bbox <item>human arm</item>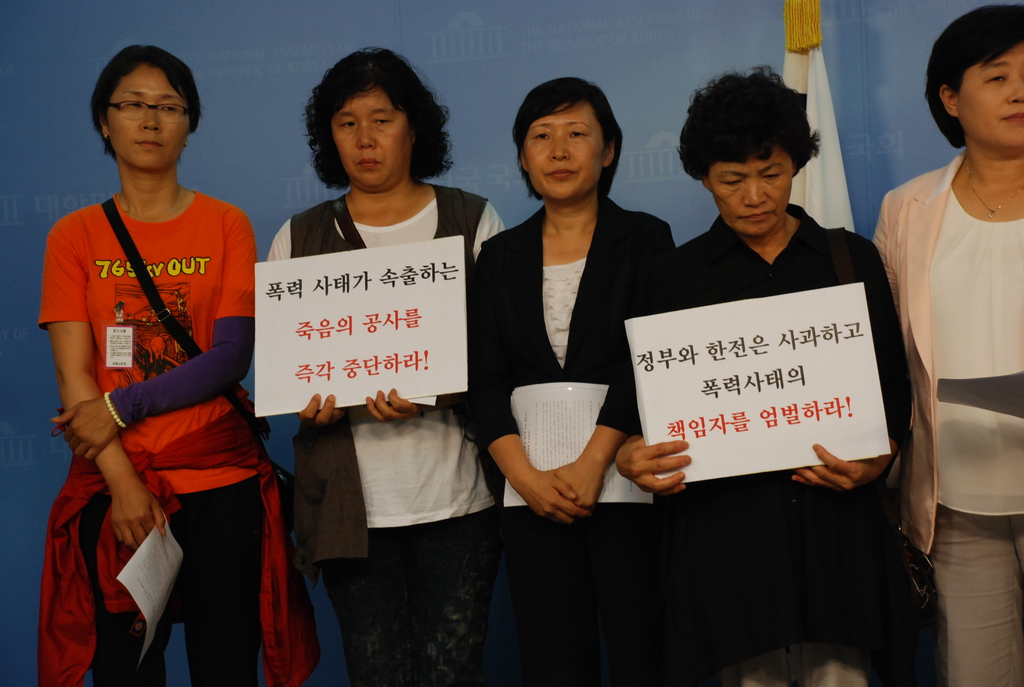
bbox=[788, 237, 917, 498]
